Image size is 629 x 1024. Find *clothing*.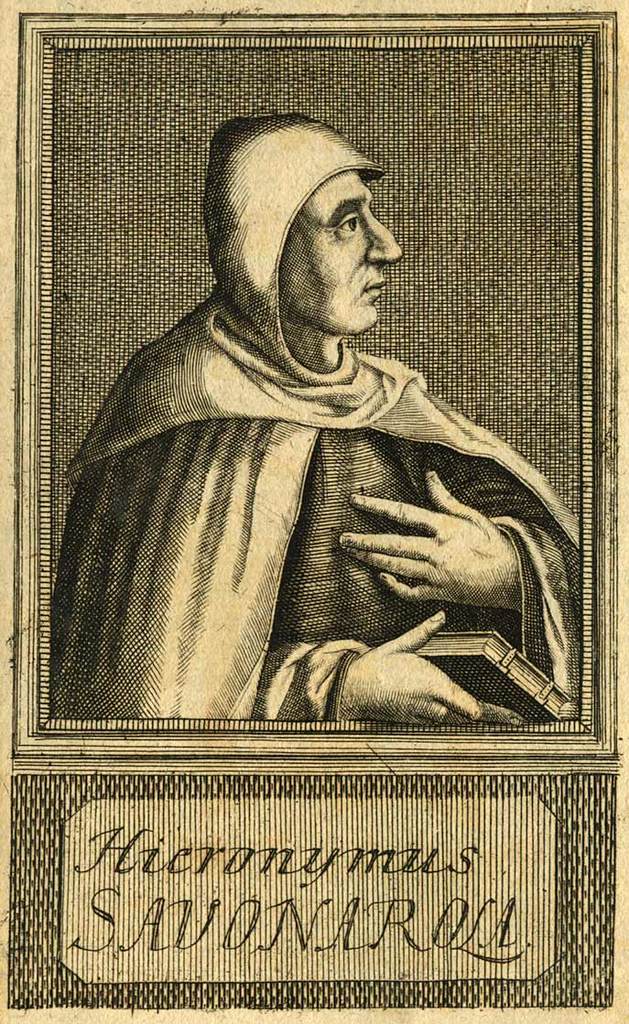
50,113,580,720.
